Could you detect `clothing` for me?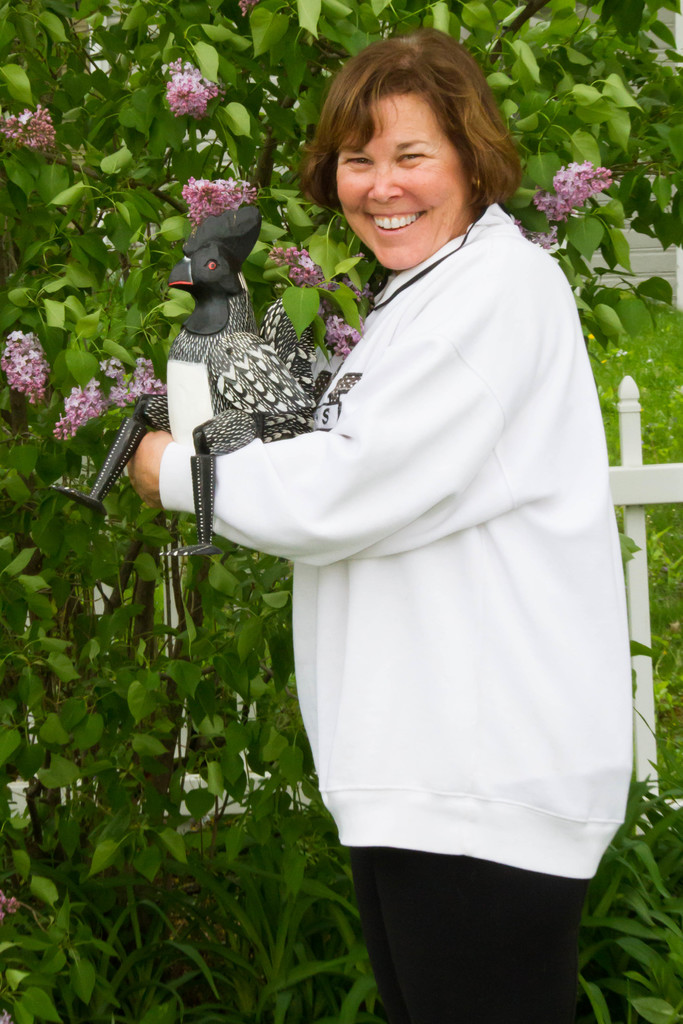
Detection result: x1=151, y1=154, x2=628, y2=980.
